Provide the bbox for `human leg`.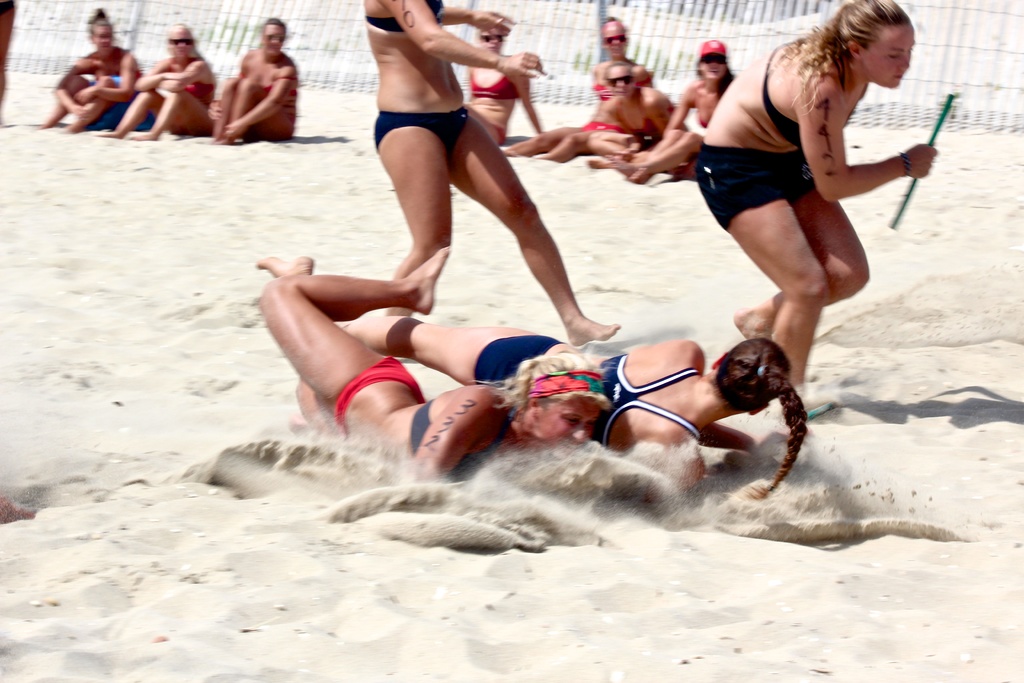
(left=372, top=125, right=447, bottom=315).
